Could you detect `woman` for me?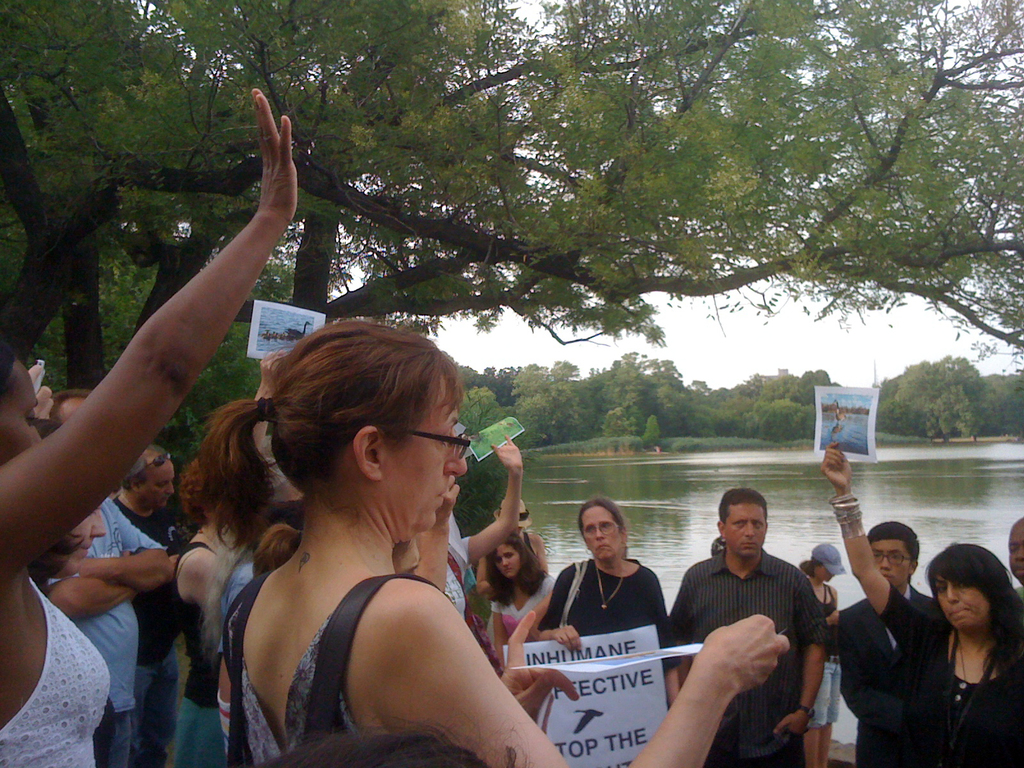
Detection result: (x1=801, y1=540, x2=854, y2=767).
